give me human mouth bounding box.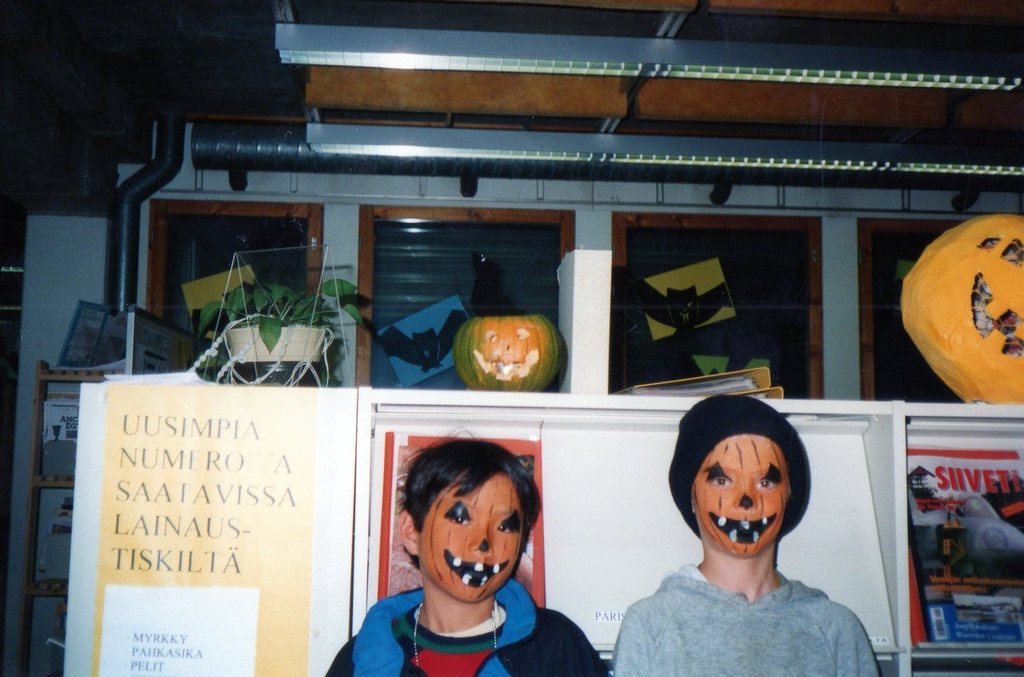
<region>444, 553, 508, 594</region>.
